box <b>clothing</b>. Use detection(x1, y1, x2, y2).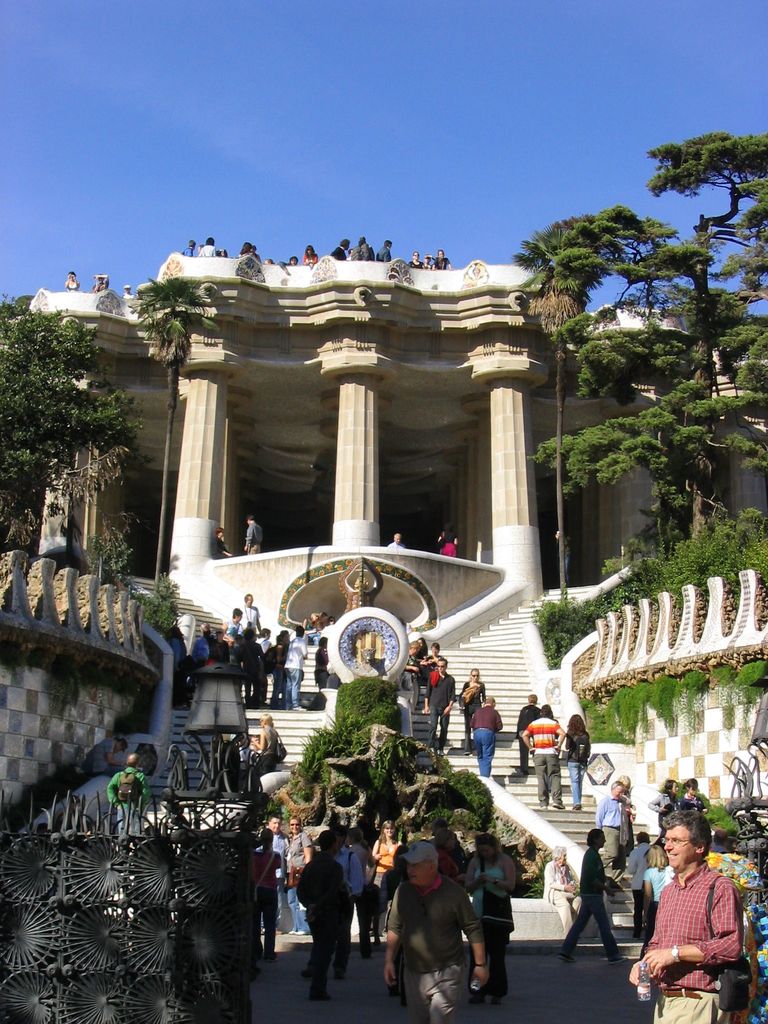
detection(63, 274, 81, 288).
